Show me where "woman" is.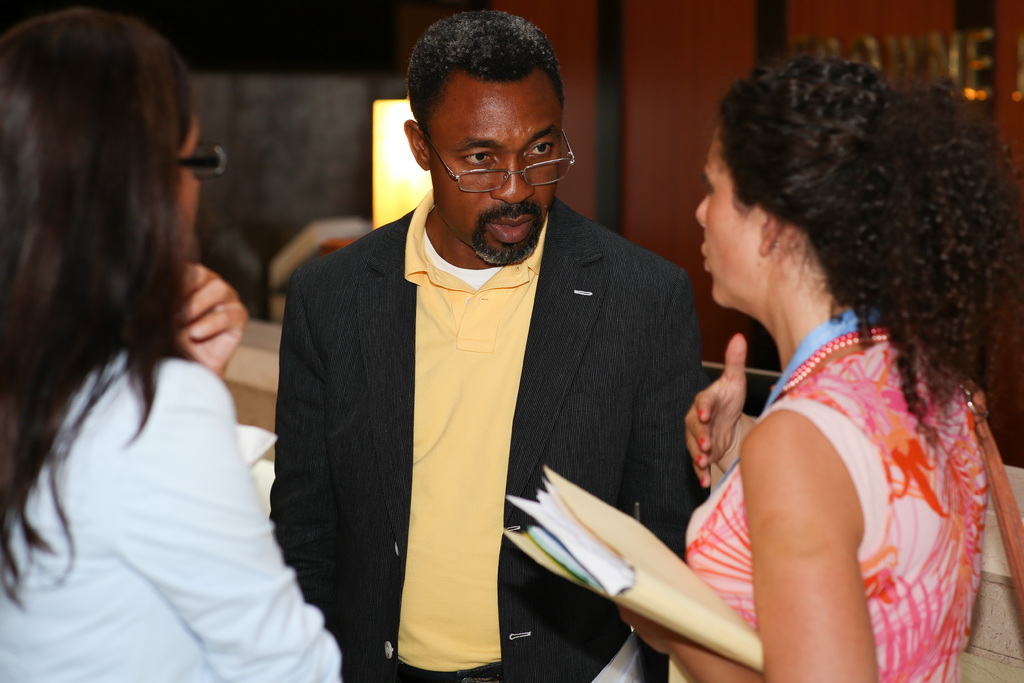
"woman" is at locate(613, 58, 1022, 682).
